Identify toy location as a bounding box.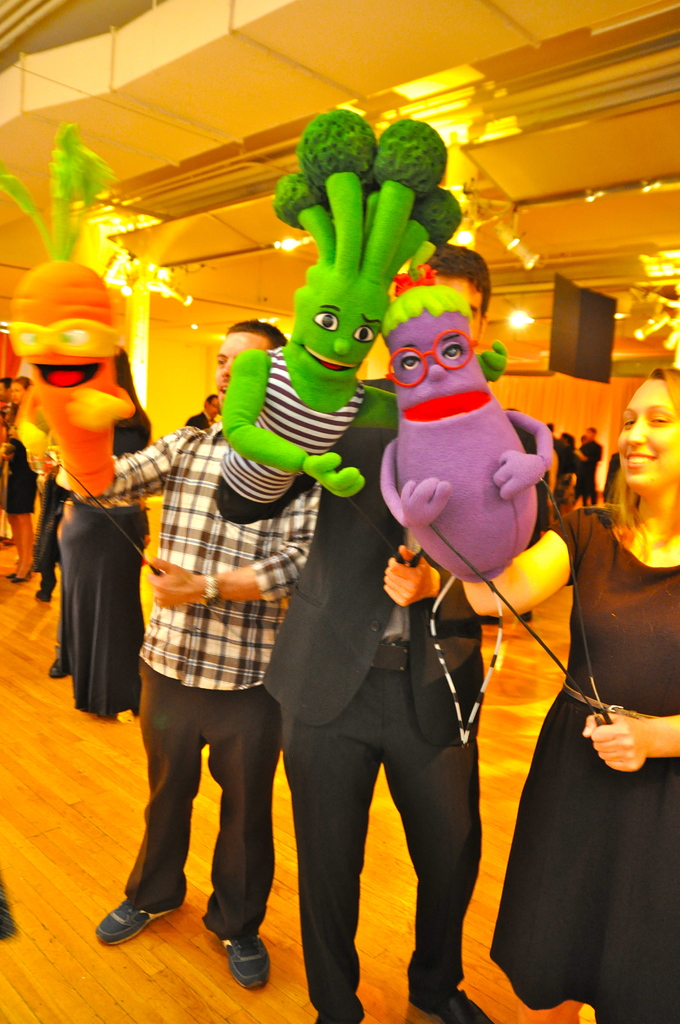
[x1=0, y1=110, x2=146, y2=495].
